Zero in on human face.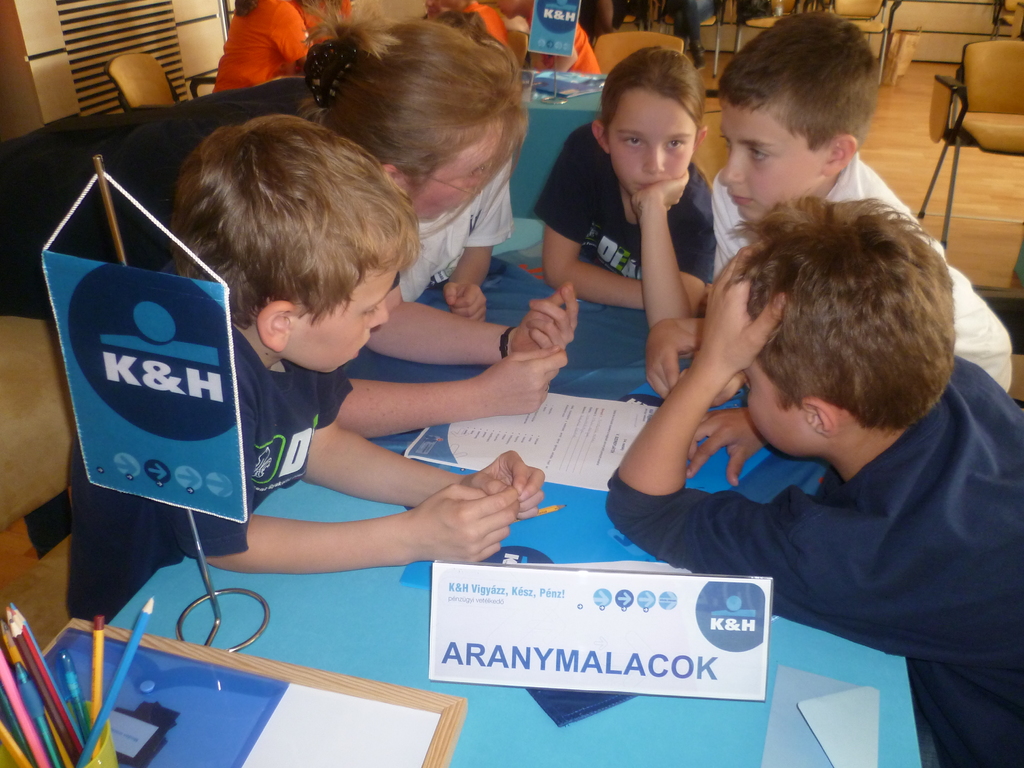
Zeroed in: select_region(609, 97, 697, 193).
